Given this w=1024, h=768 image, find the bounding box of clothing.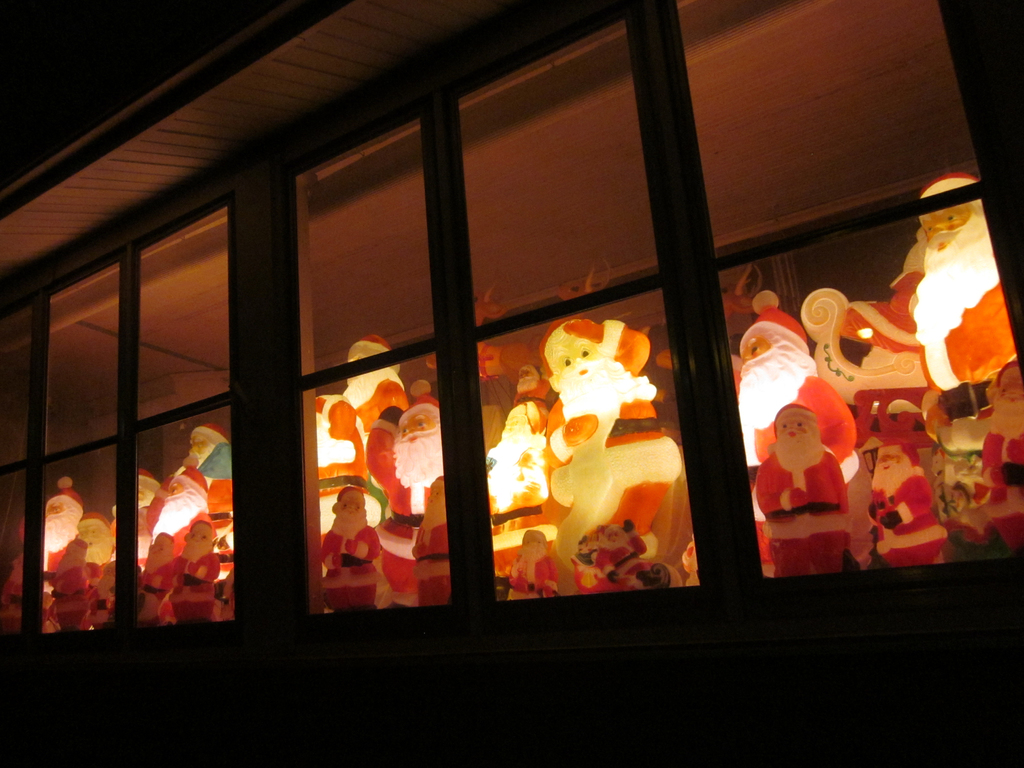
<region>868, 465, 938, 564</region>.
